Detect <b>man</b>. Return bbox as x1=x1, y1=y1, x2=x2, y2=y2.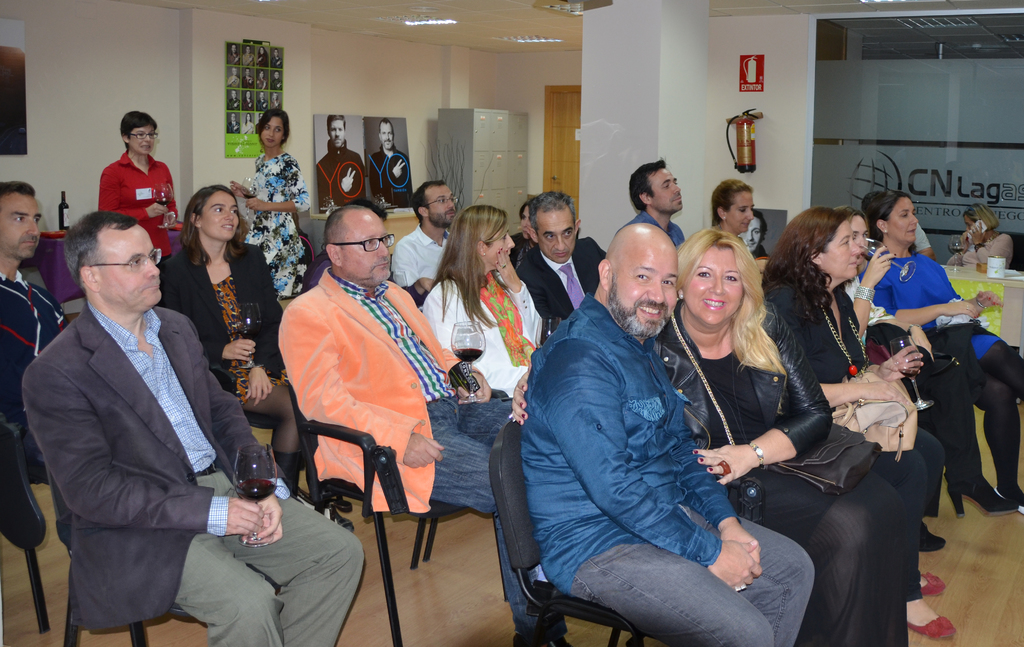
x1=22, y1=215, x2=367, y2=646.
